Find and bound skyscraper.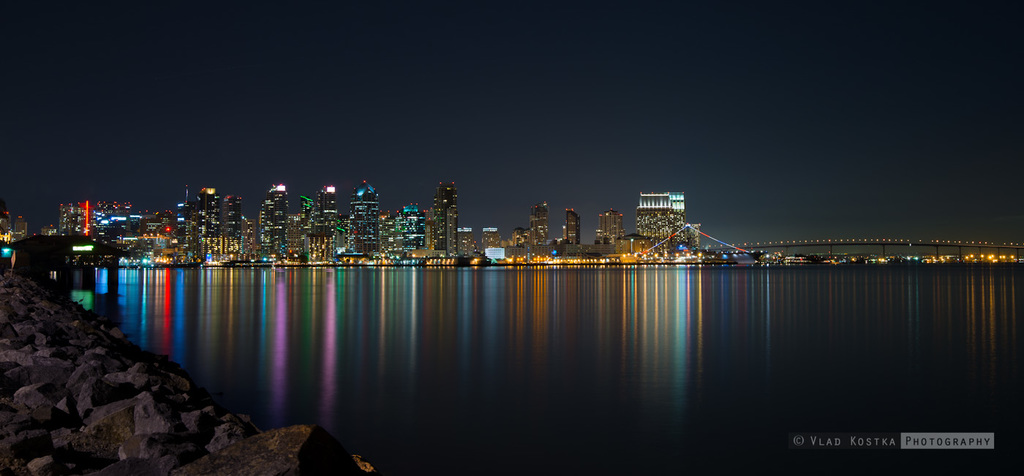
Bound: select_region(557, 208, 578, 246).
